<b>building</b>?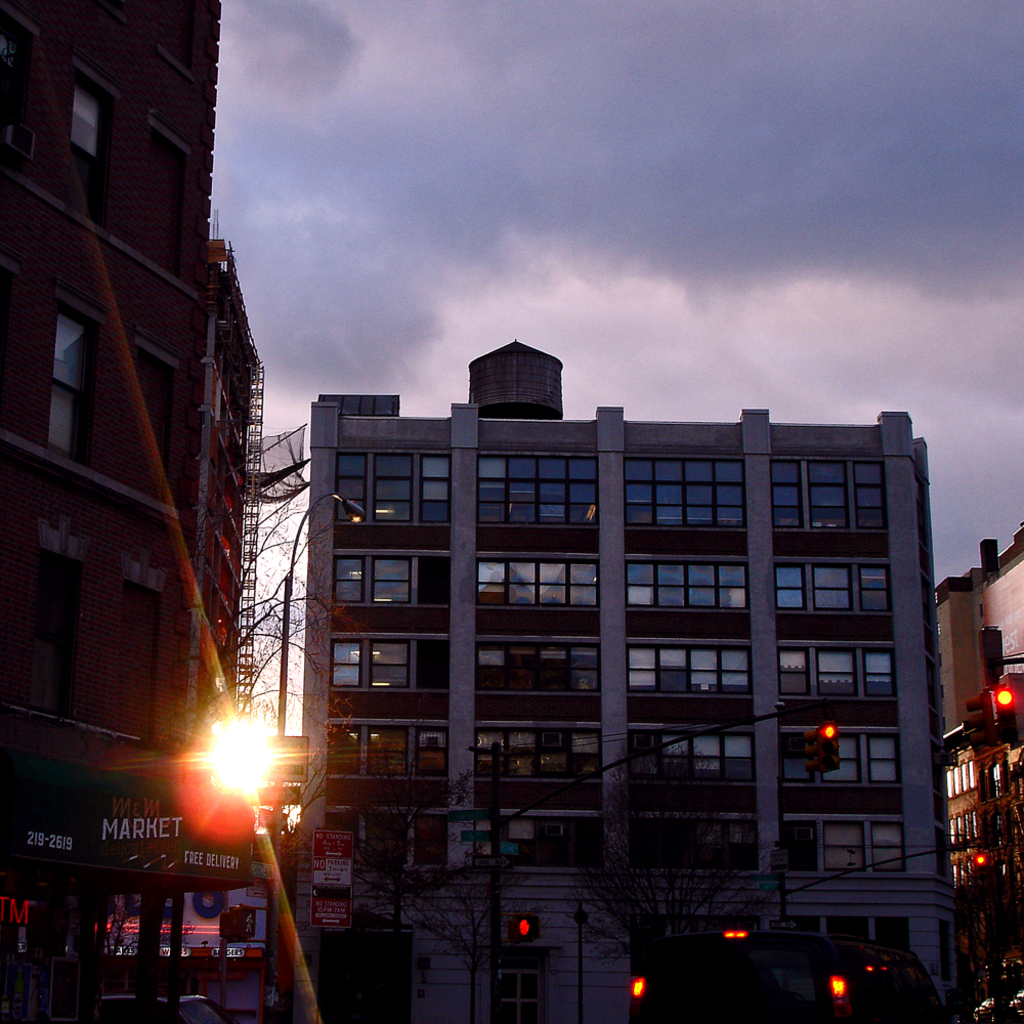
bbox(939, 675, 1023, 1023)
